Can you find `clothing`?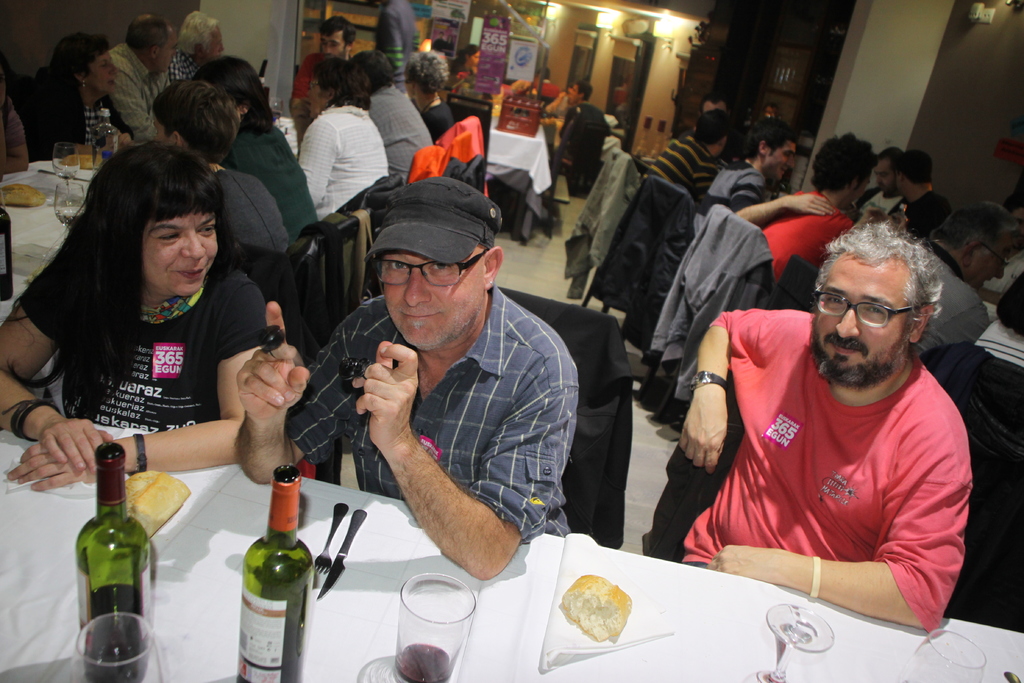
Yes, bounding box: rect(15, 64, 134, 161).
